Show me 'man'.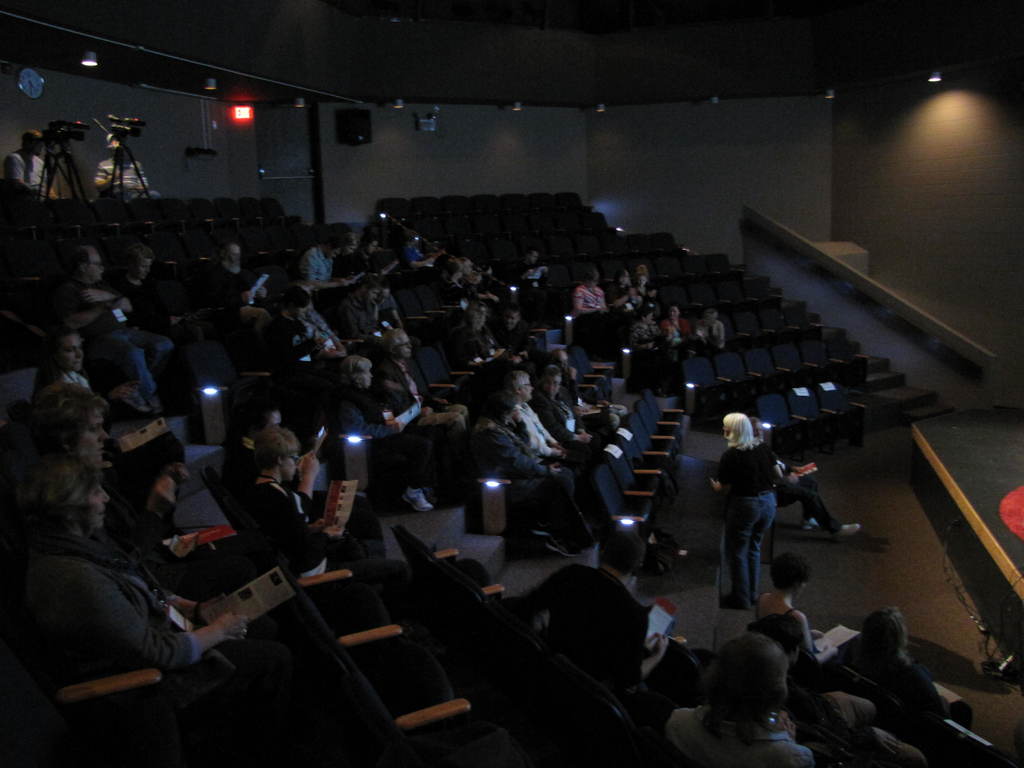
'man' is here: 495 363 637 540.
